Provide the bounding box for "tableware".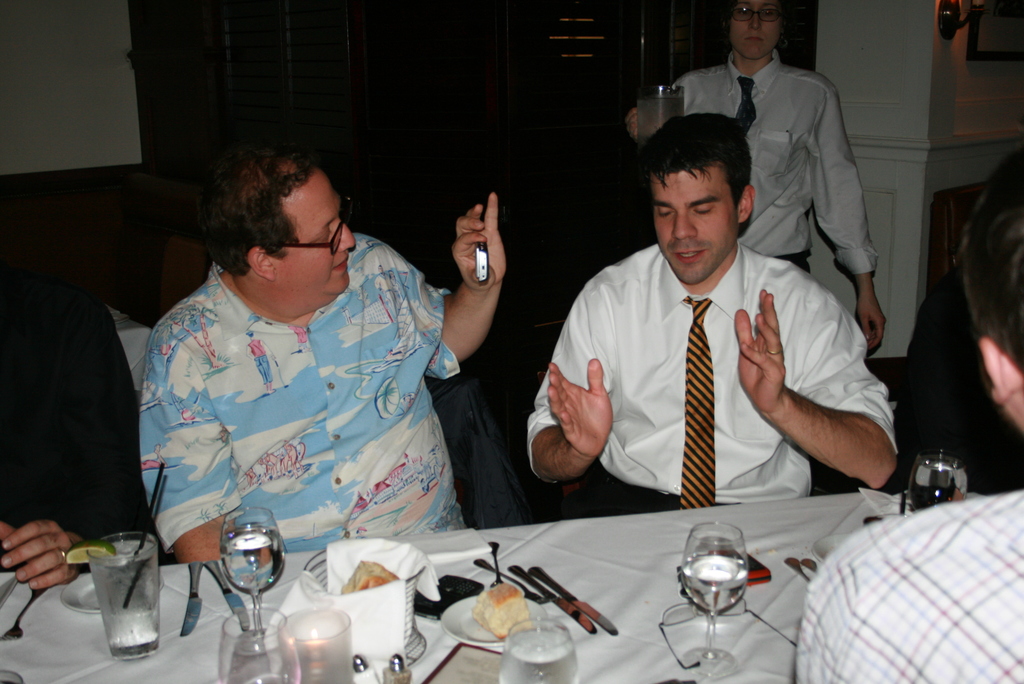
497/617/582/683.
